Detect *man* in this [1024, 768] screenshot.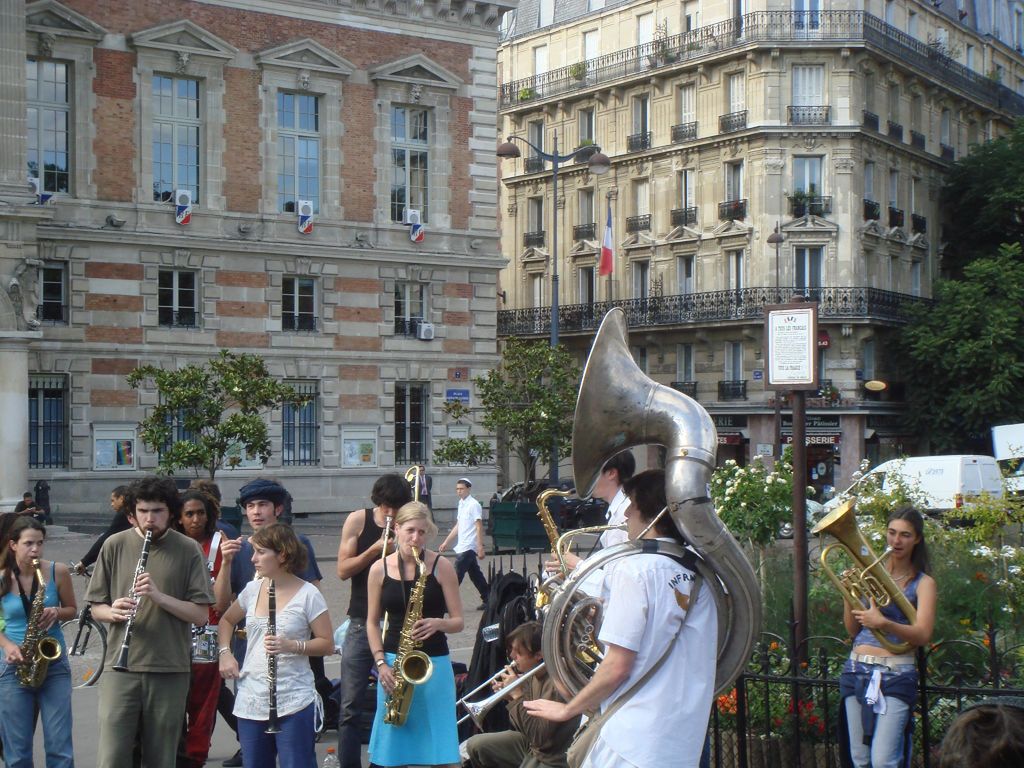
Detection: (214,479,323,673).
